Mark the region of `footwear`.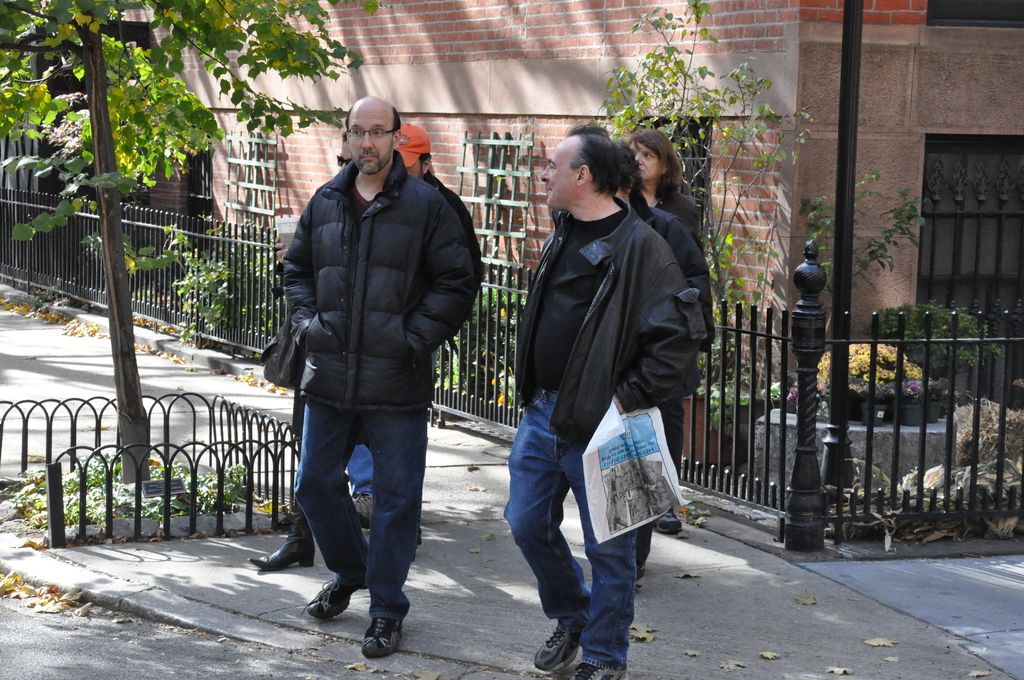
Region: [657, 508, 687, 535].
